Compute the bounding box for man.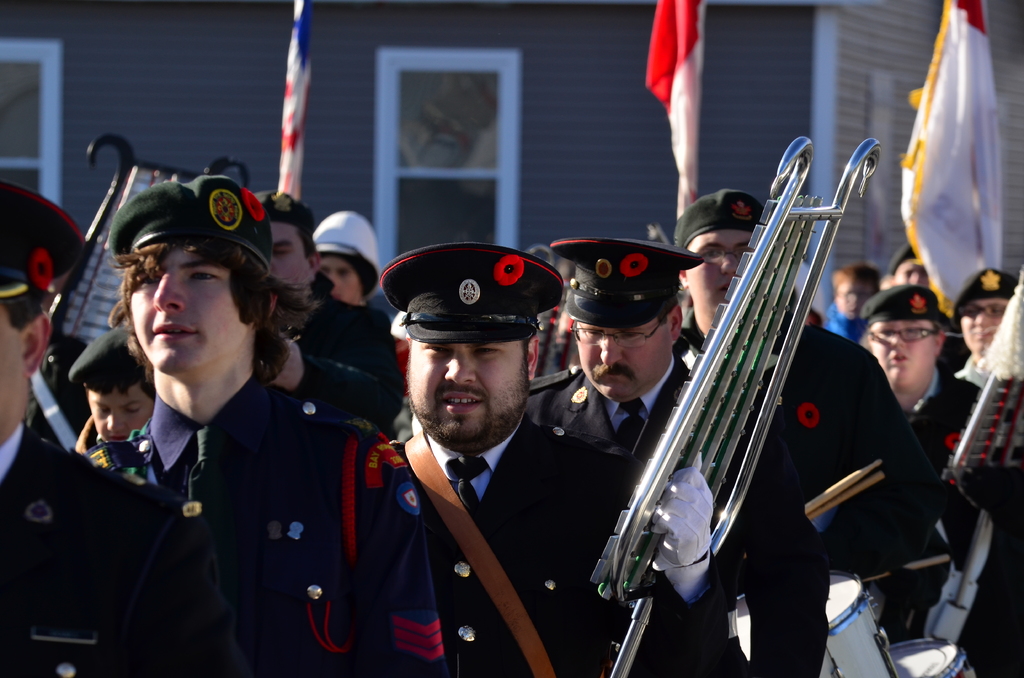
crop(84, 171, 449, 677).
